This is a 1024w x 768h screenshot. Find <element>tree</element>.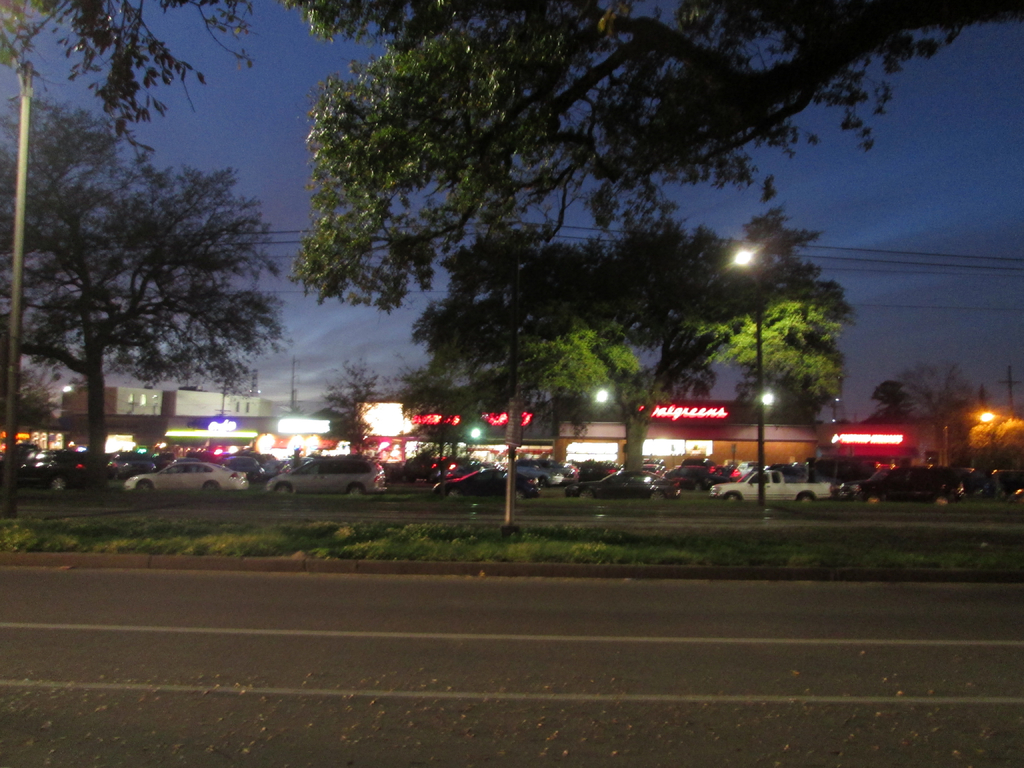
Bounding box: 323:359:382:462.
